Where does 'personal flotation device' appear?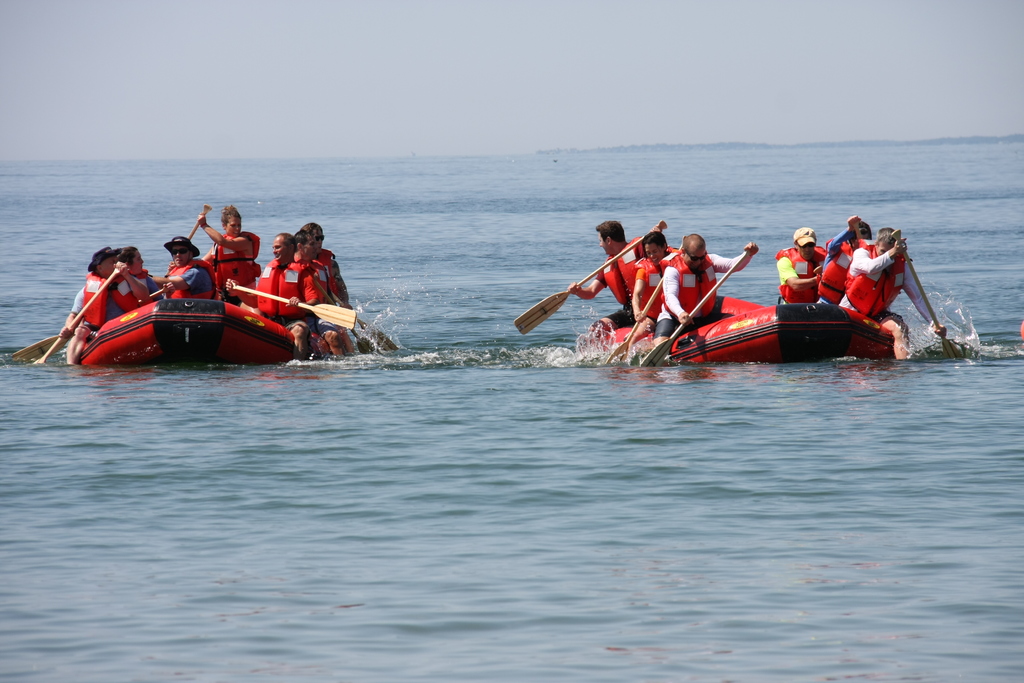
Appears at 839/239/906/323.
